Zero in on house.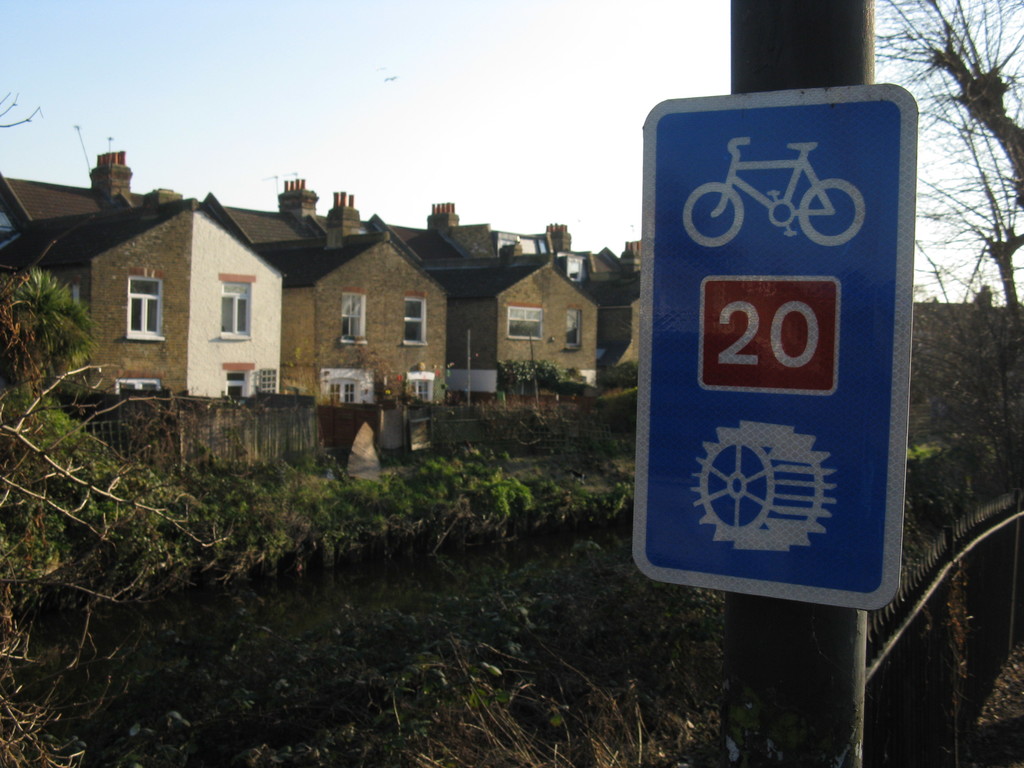
Zeroed in: x1=247 y1=172 x2=452 y2=451.
